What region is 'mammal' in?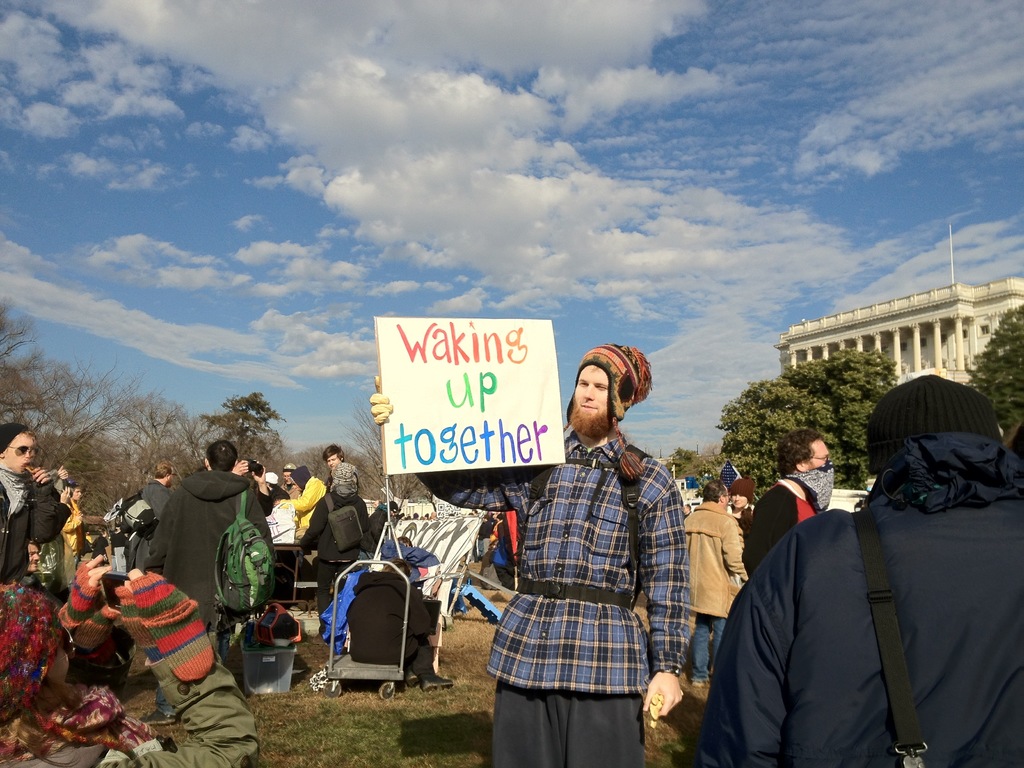
<box>732,474,758,536</box>.
